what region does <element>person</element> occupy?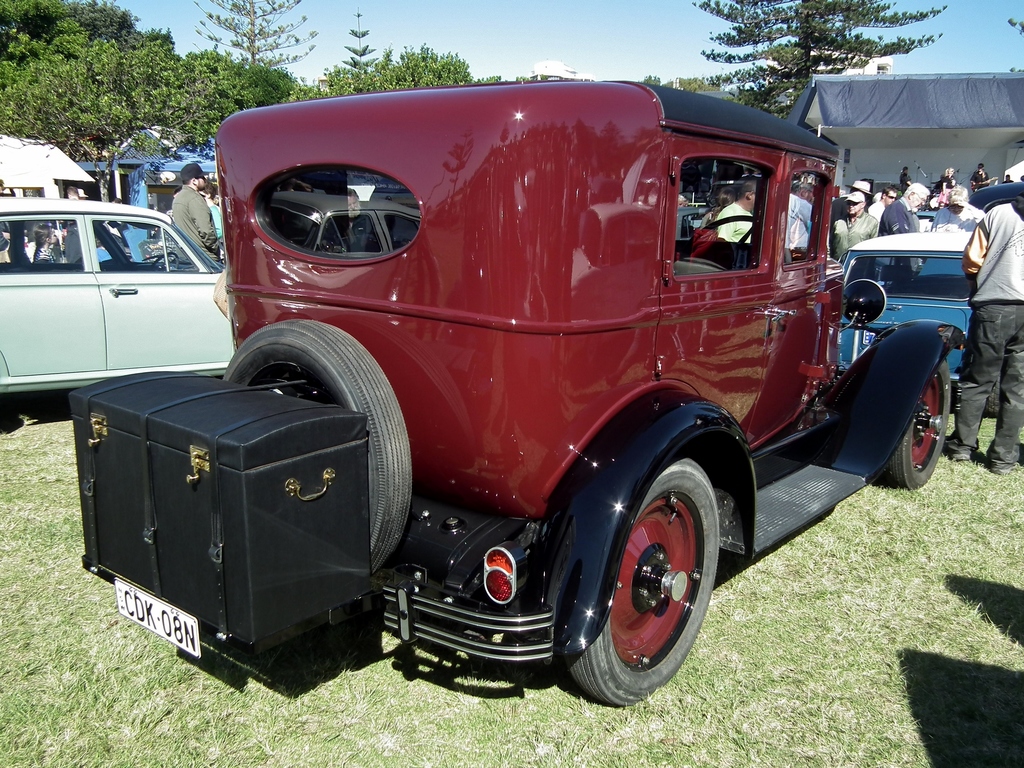
box=[840, 177, 872, 206].
